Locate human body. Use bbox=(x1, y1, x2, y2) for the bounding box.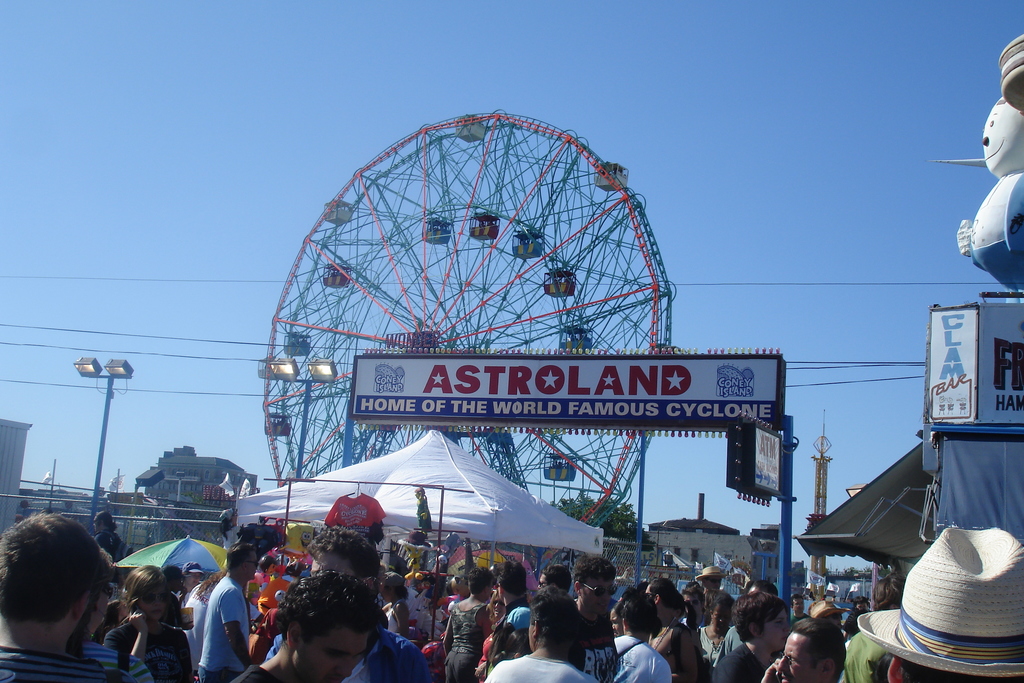
bbox=(68, 582, 153, 682).
